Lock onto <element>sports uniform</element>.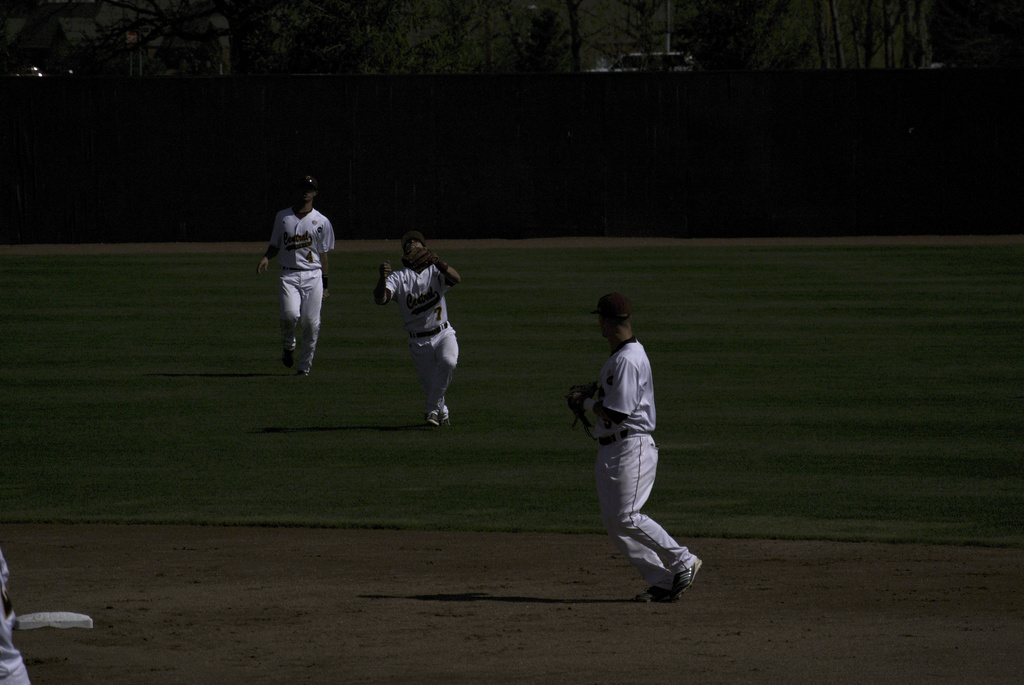
Locked: (563, 294, 697, 602).
